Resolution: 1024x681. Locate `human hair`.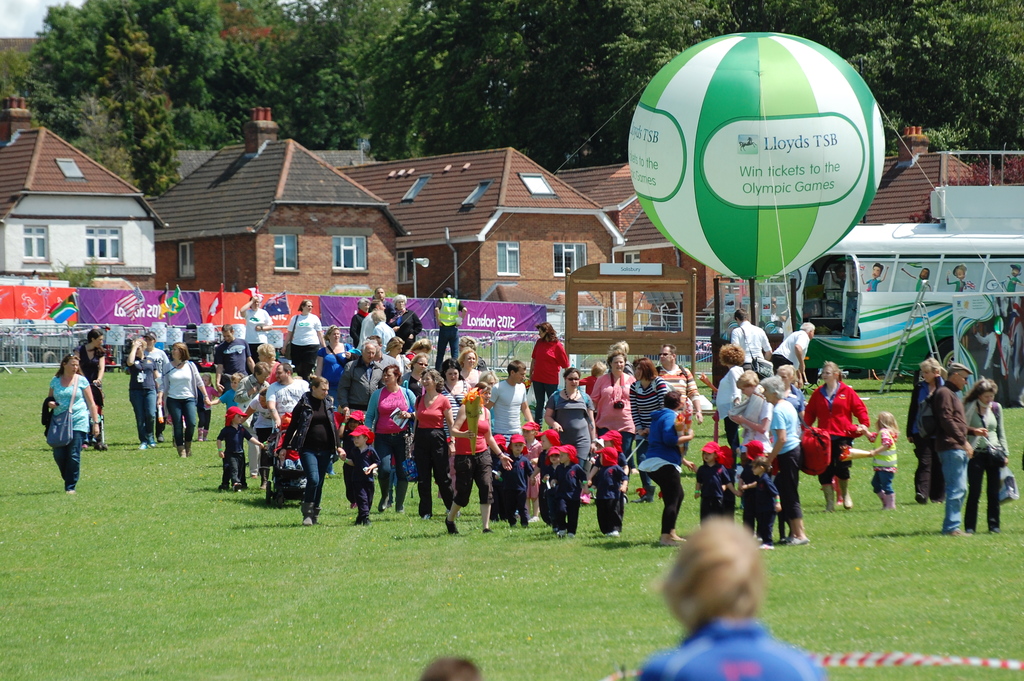
648, 510, 764, 629.
